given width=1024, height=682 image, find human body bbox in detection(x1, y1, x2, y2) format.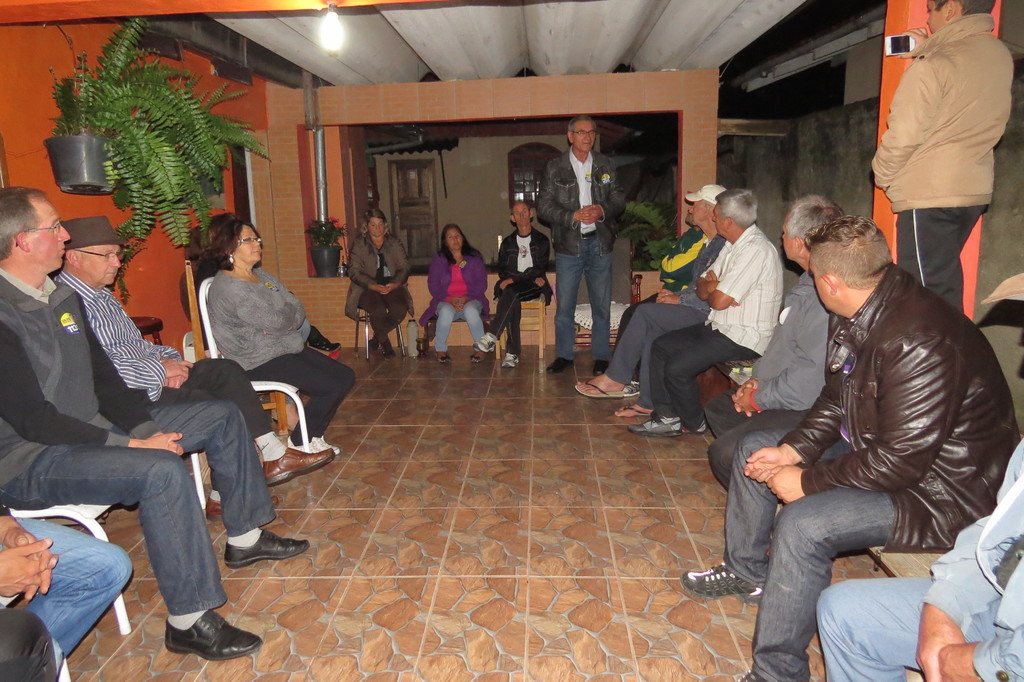
detection(534, 147, 628, 369).
